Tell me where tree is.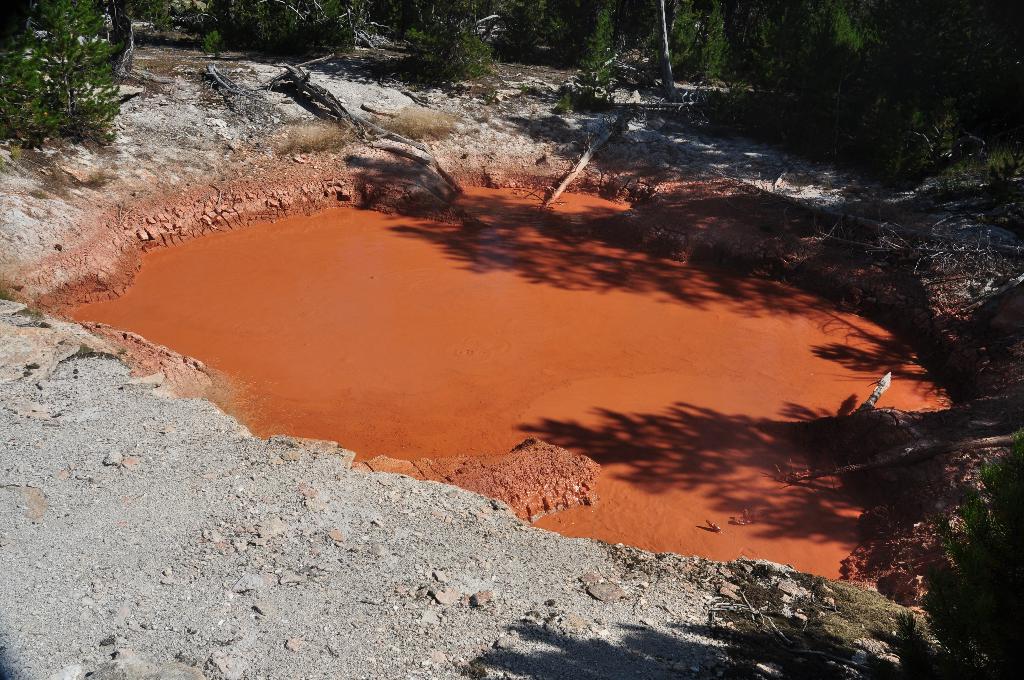
tree is at detection(851, 421, 1023, 679).
